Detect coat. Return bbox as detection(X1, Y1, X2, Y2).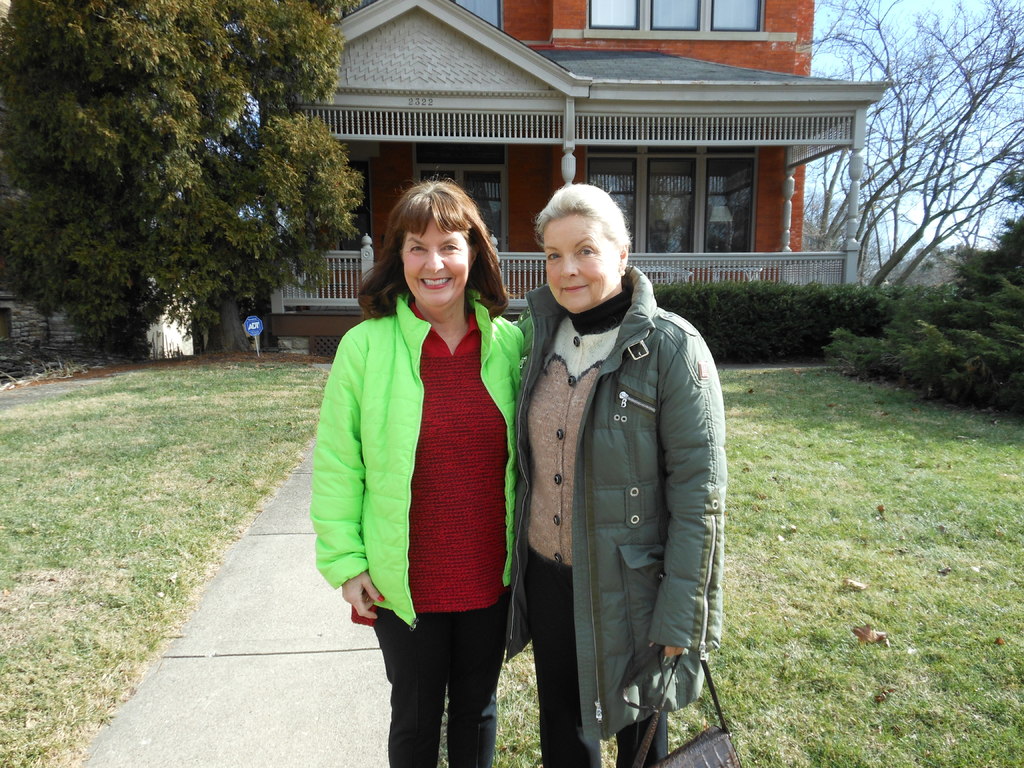
detection(308, 296, 530, 633).
